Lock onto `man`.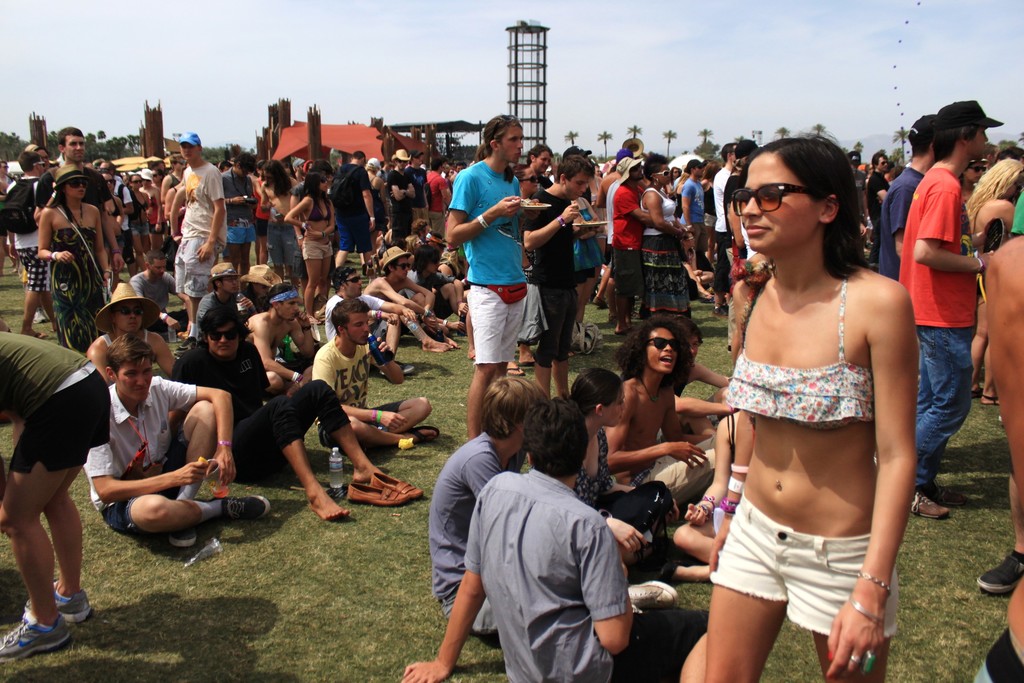
Locked: x1=185, y1=256, x2=263, y2=343.
